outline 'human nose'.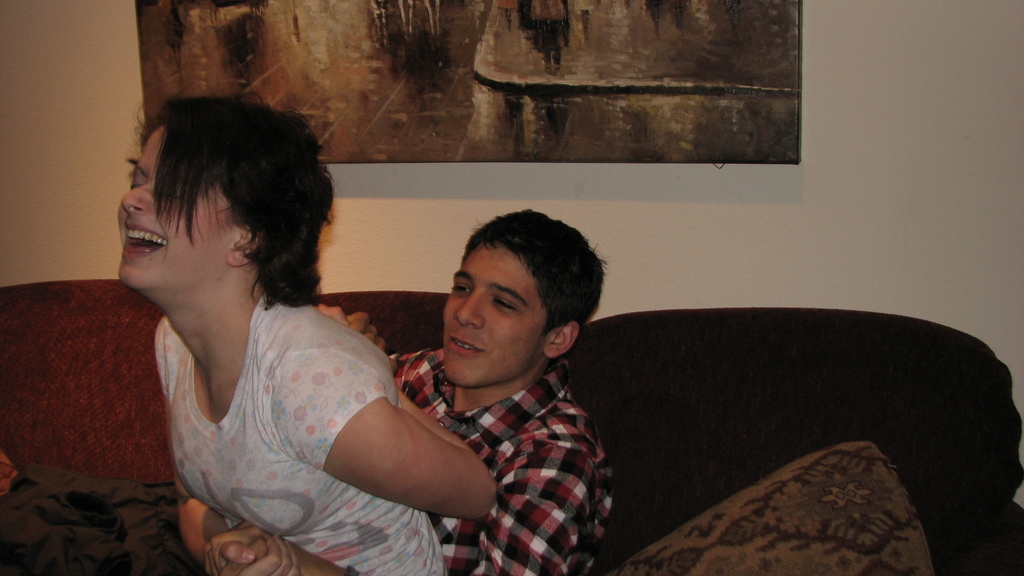
Outline: locate(118, 182, 152, 214).
